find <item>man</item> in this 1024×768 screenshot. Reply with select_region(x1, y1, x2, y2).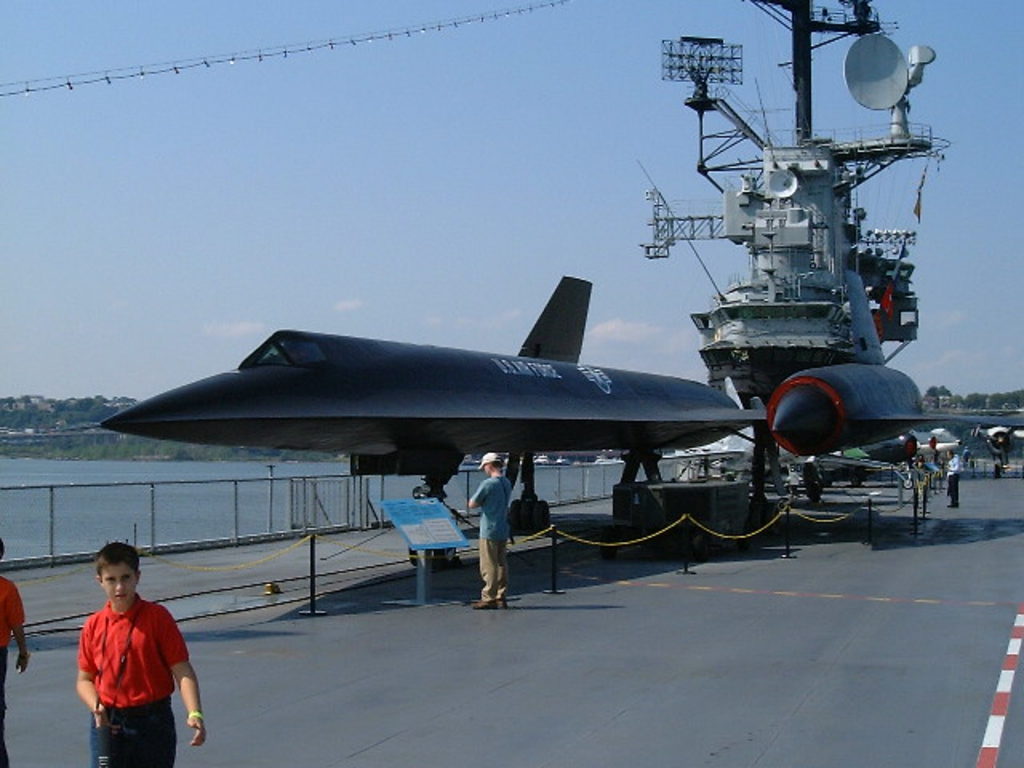
select_region(942, 451, 962, 509).
